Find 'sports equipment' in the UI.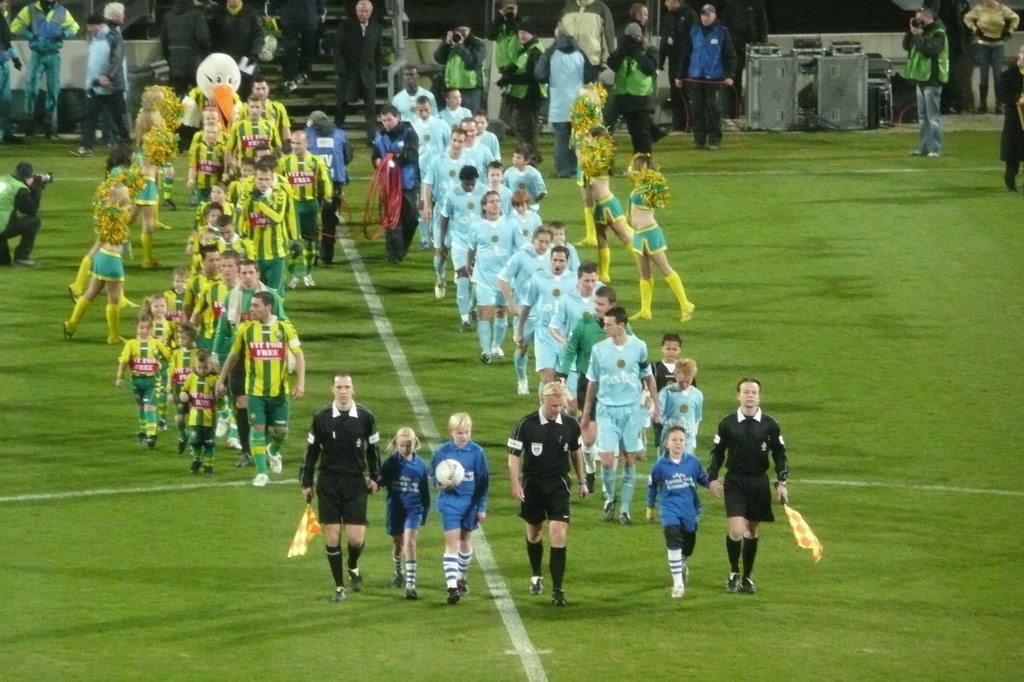
UI element at left=743, top=573, right=757, bottom=594.
